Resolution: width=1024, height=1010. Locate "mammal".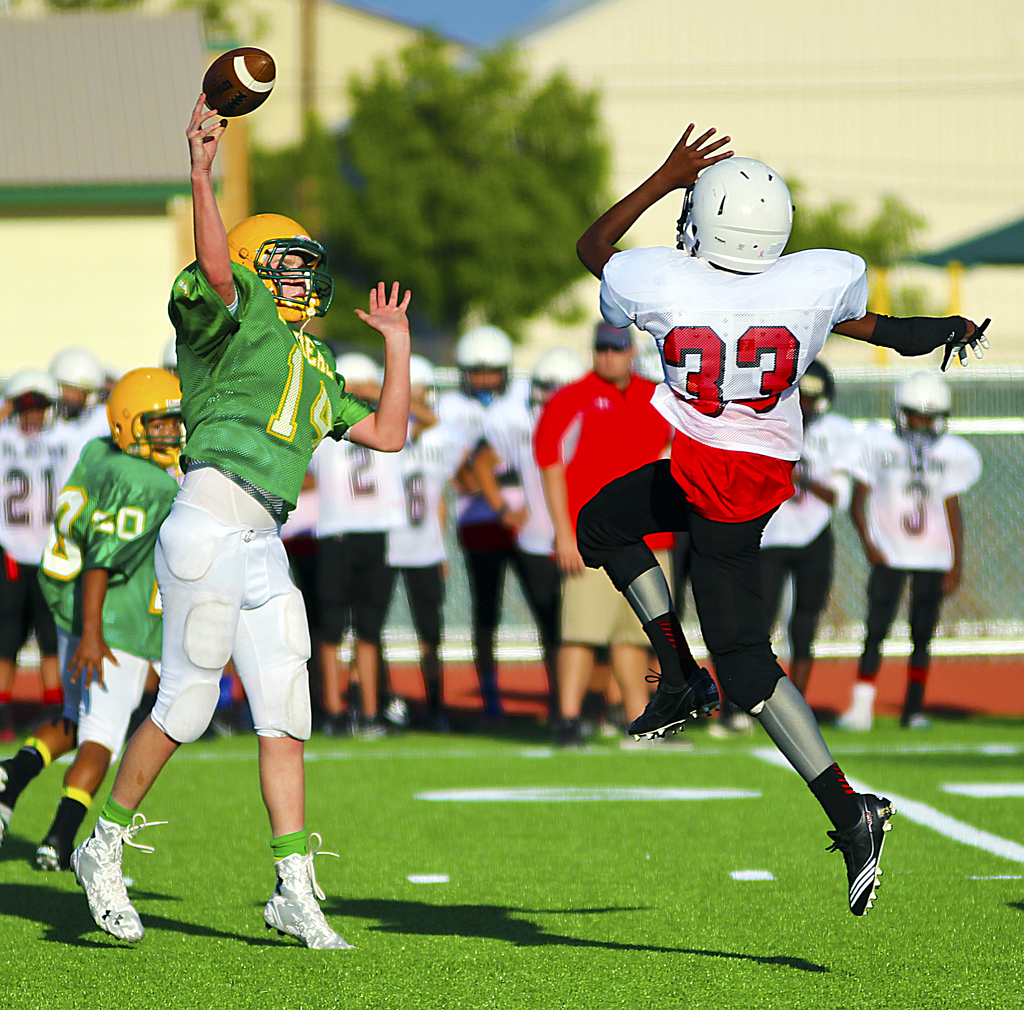
159/336/193/387.
